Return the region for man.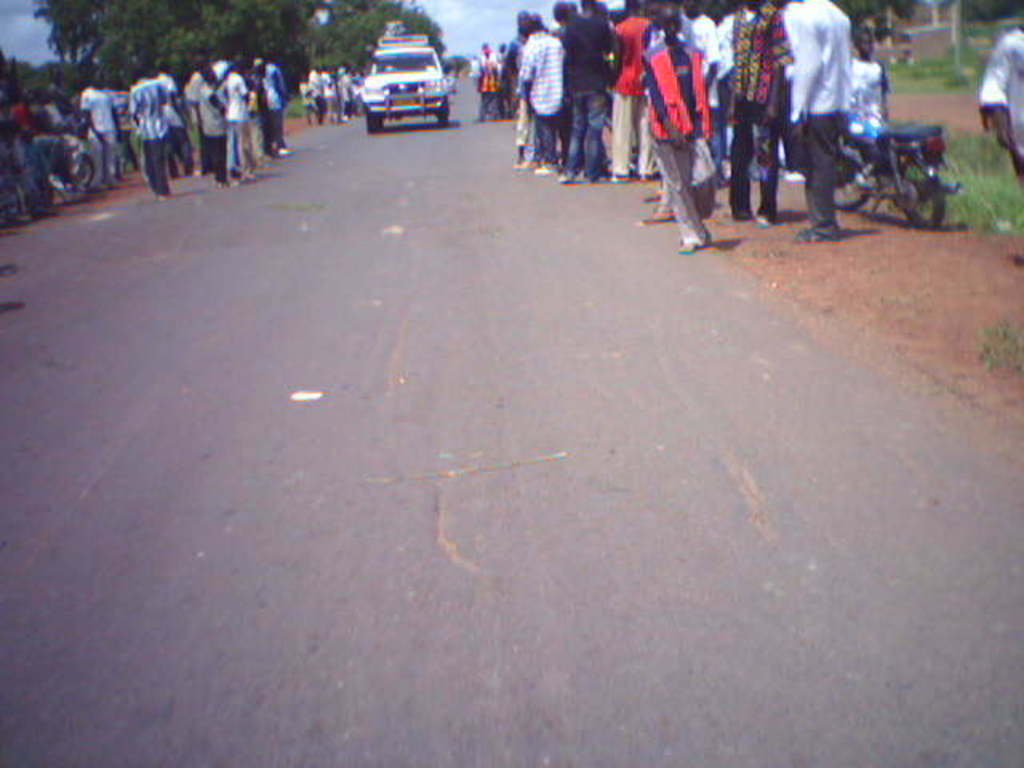
bbox=(338, 67, 352, 123).
